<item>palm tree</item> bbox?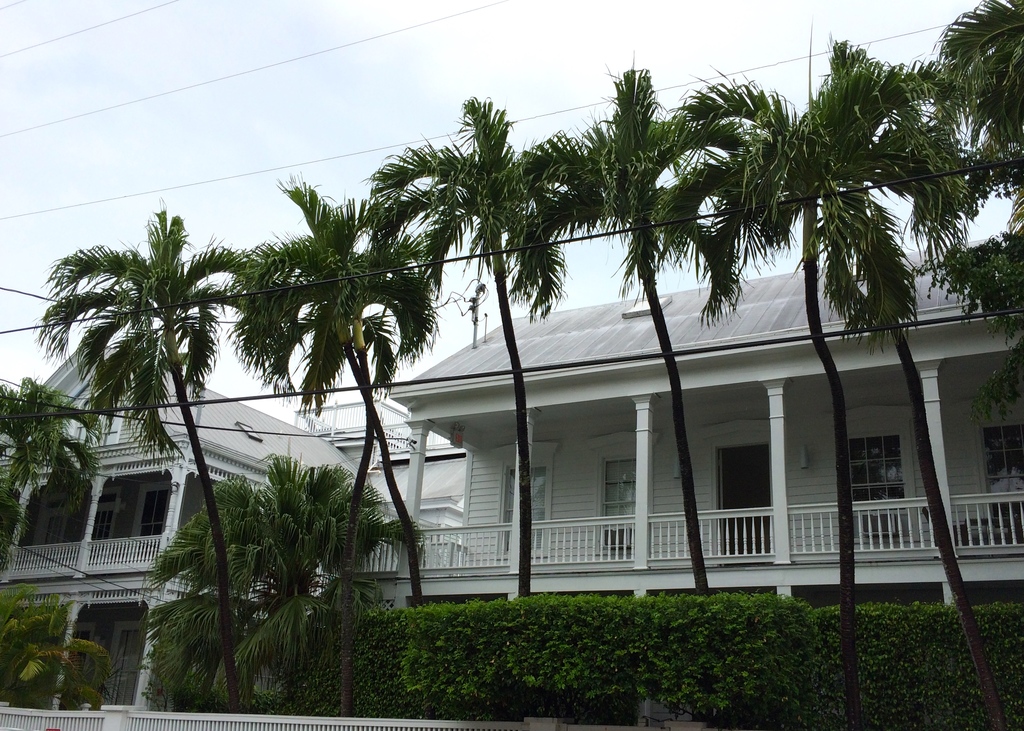
<bbox>899, 31, 1022, 608</bbox>
